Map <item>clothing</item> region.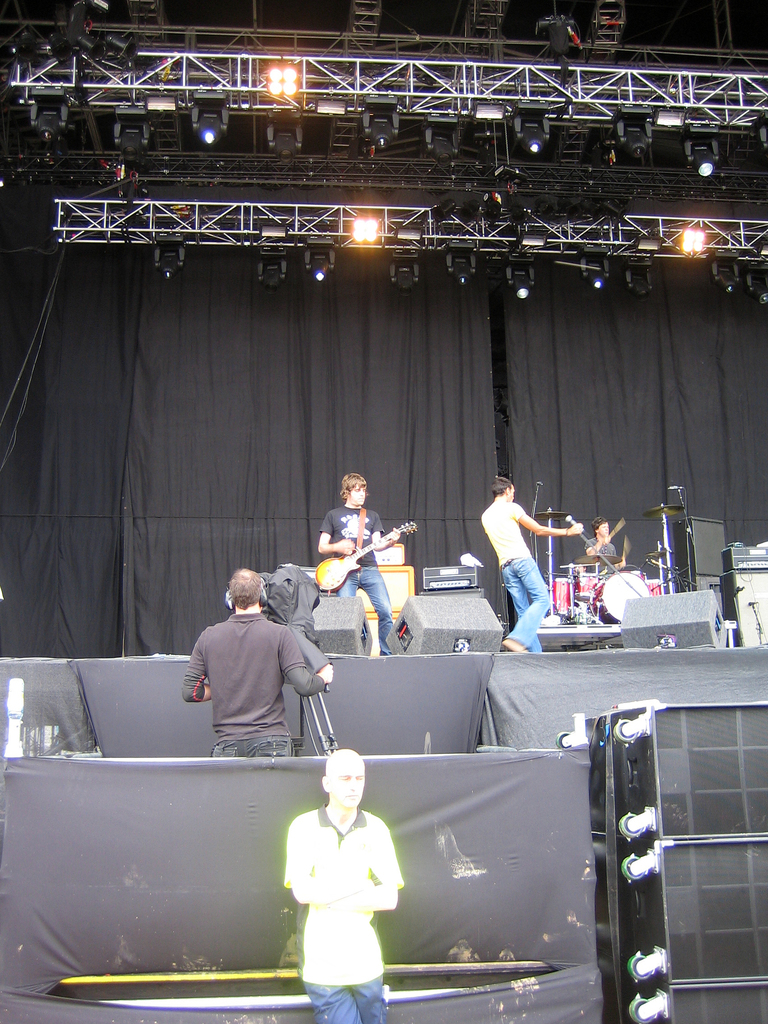
Mapped to detection(177, 614, 324, 764).
